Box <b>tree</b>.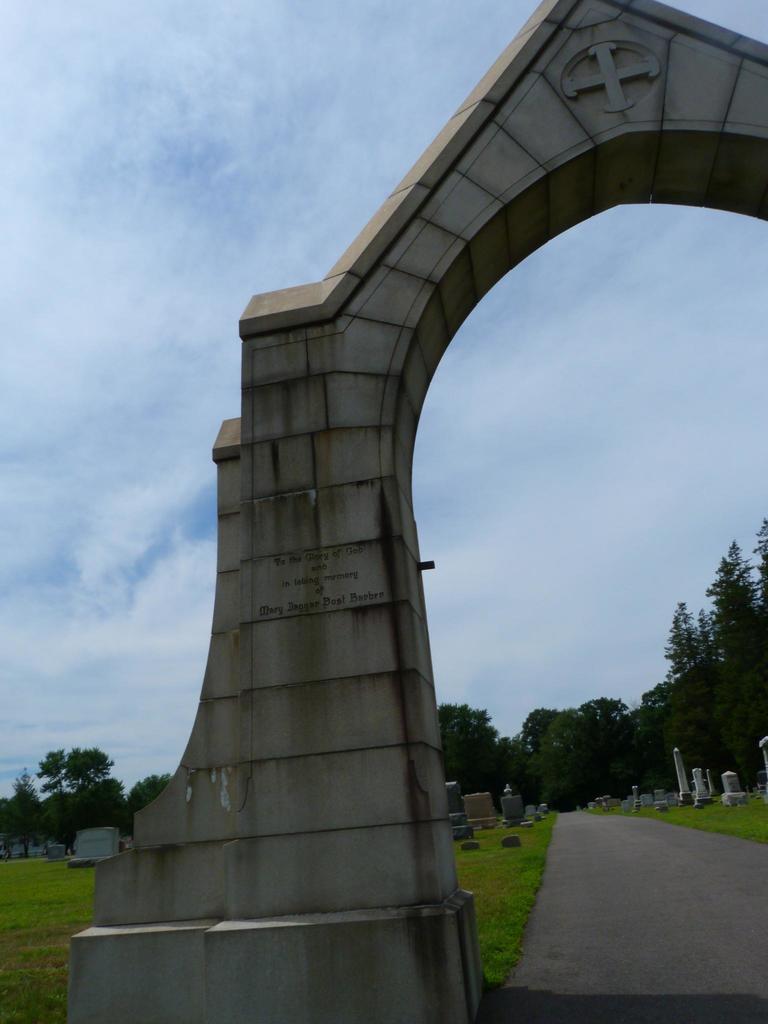
crop(38, 743, 111, 790).
